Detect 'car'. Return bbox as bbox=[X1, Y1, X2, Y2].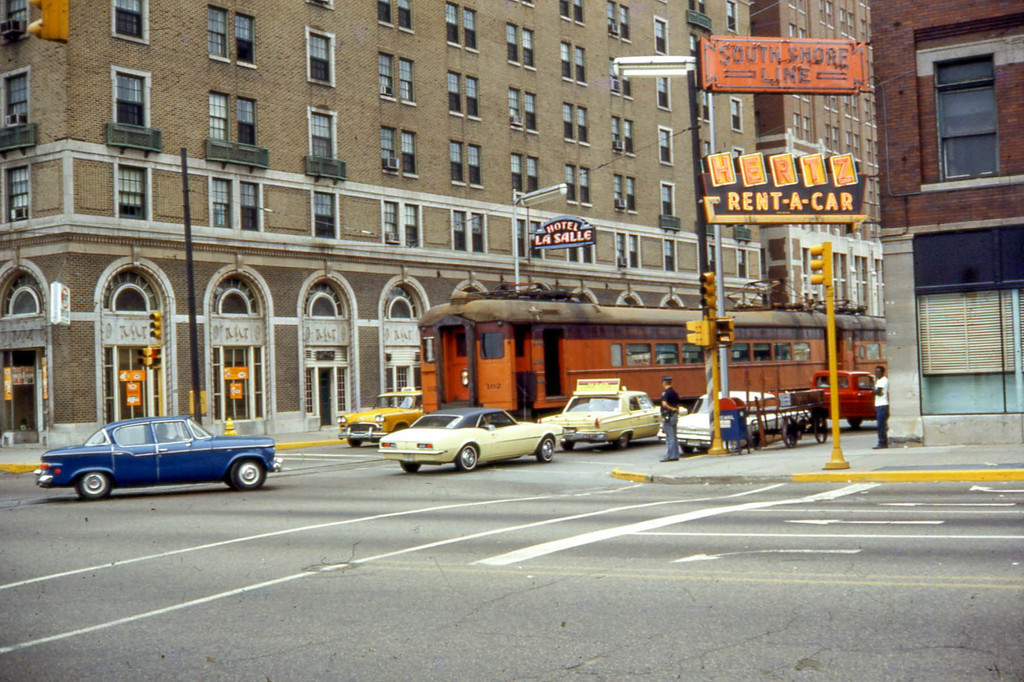
bbox=[334, 386, 422, 448].
